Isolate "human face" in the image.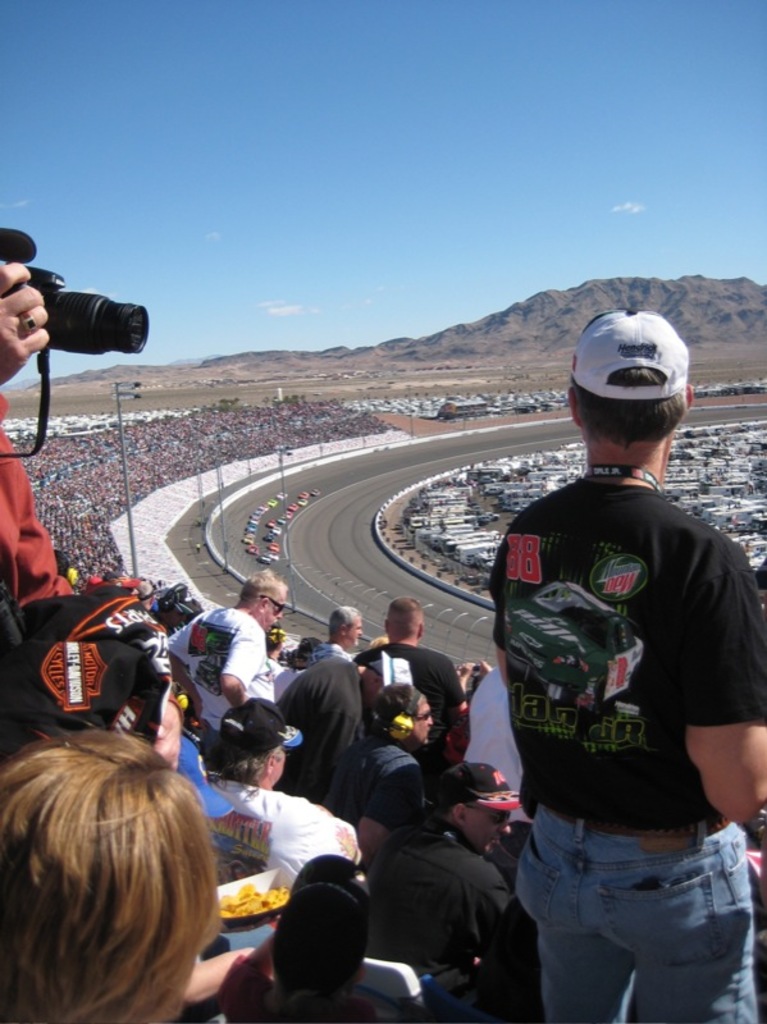
Isolated region: box(334, 602, 365, 655).
